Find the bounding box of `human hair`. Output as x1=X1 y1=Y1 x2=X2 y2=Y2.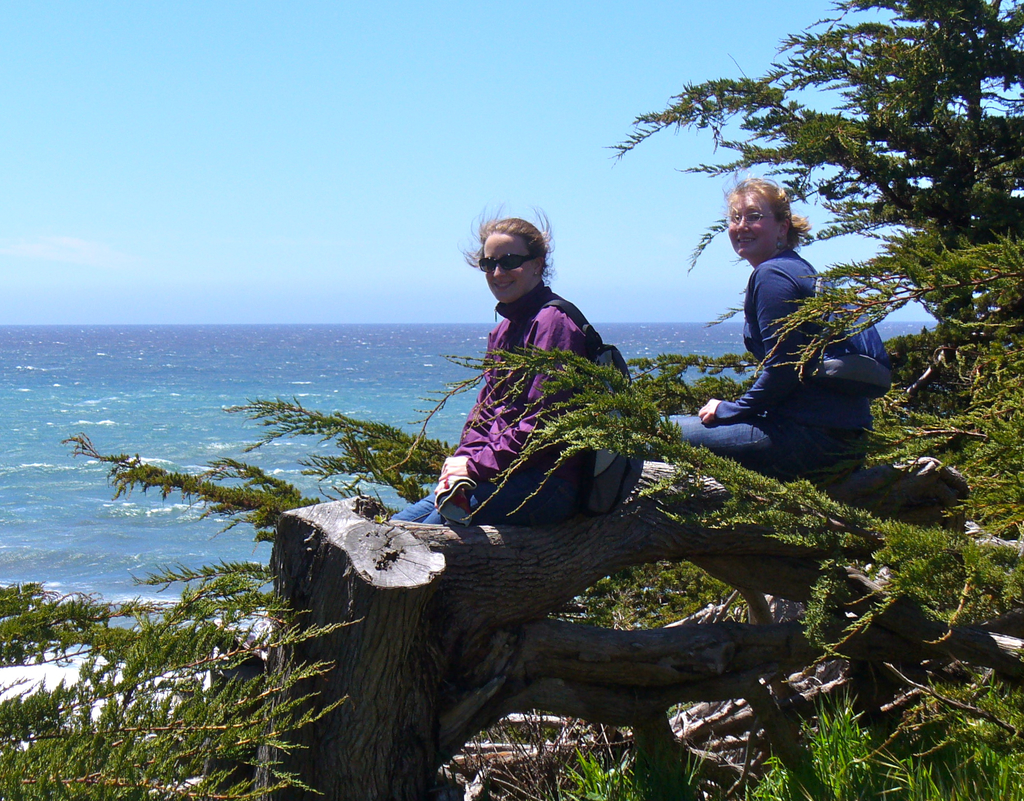
x1=461 y1=203 x2=560 y2=295.
